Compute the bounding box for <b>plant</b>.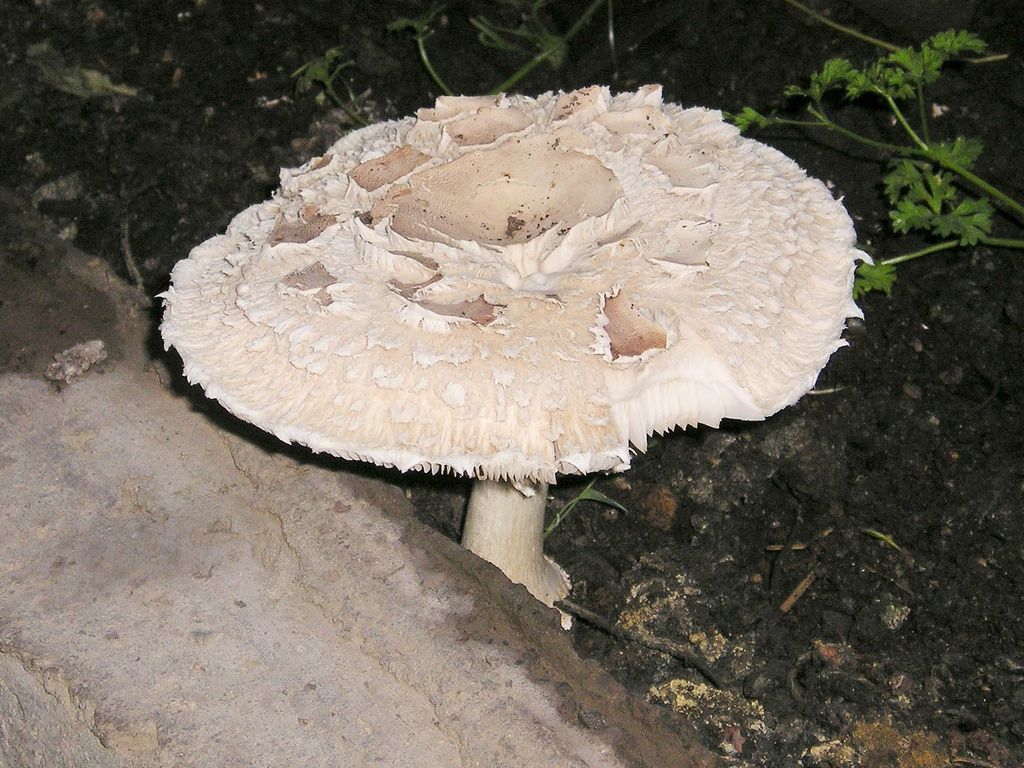
bbox=(861, 60, 1020, 310).
